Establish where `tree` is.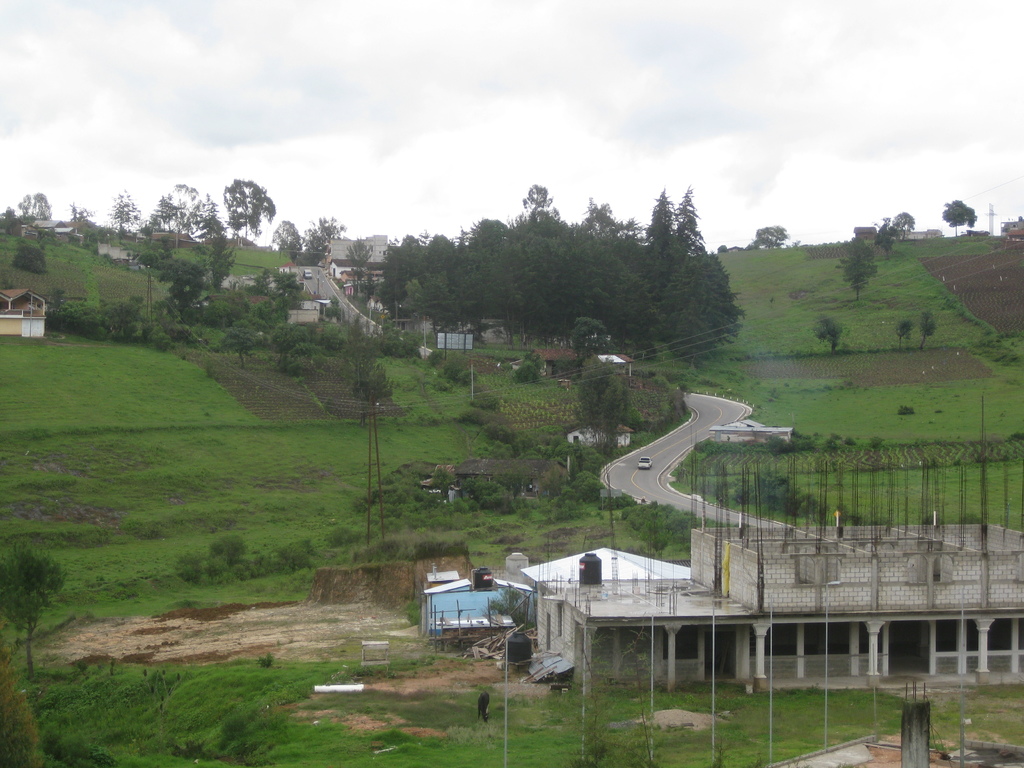
Established at box=[108, 191, 143, 236].
